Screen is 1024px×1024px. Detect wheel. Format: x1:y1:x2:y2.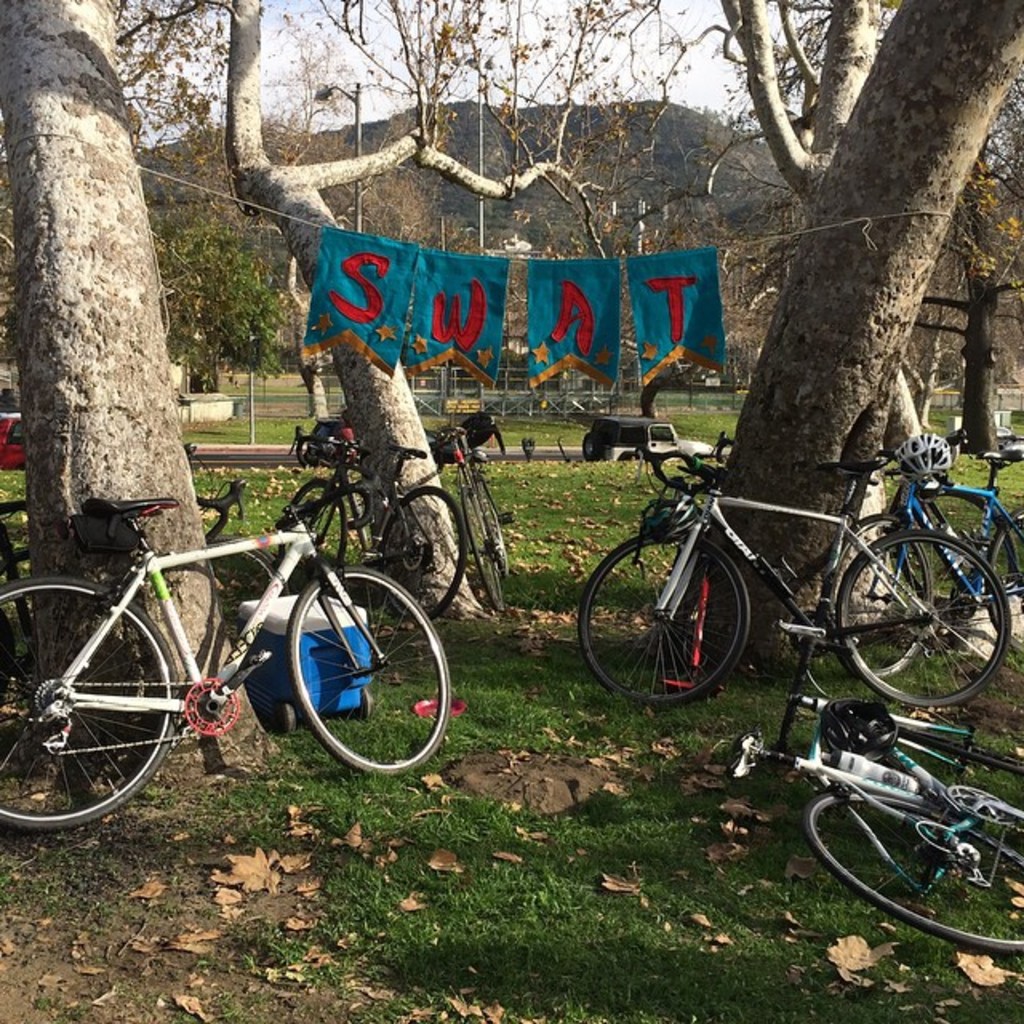
822:526:1016:704.
